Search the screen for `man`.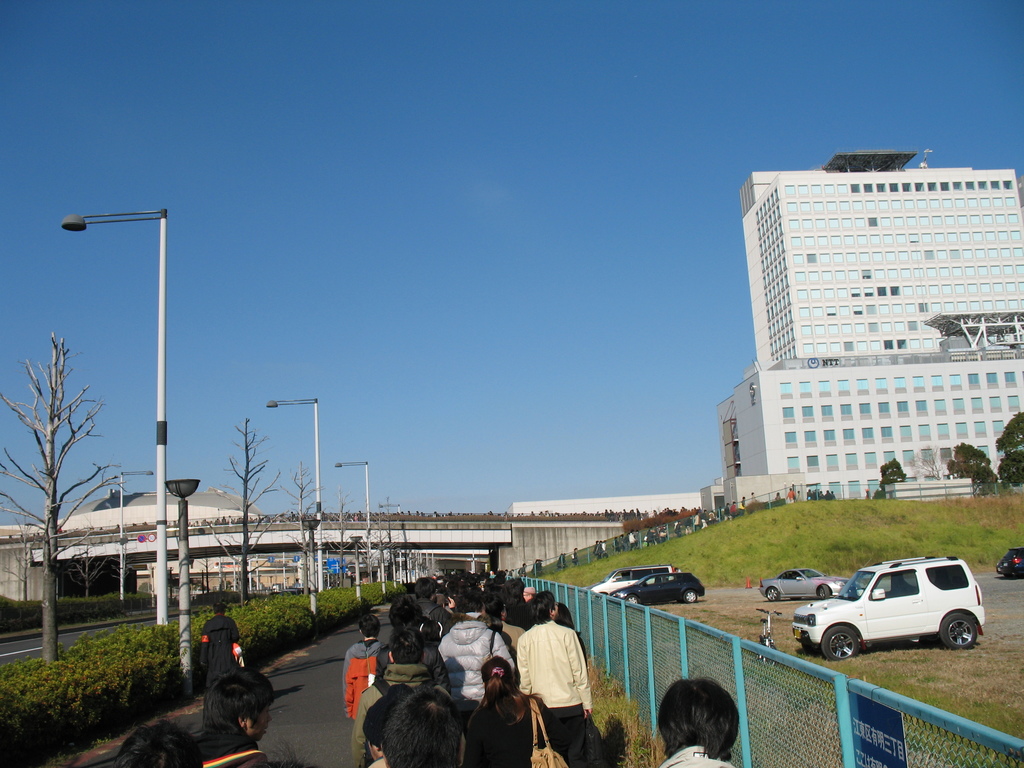
Found at select_region(198, 666, 276, 767).
